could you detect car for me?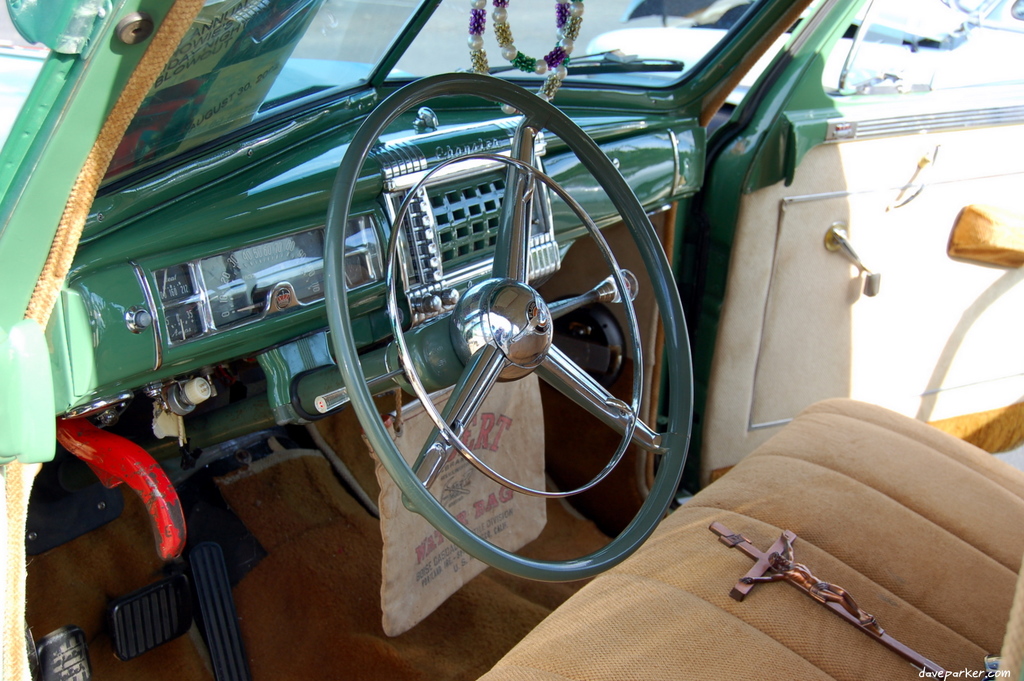
Detection result: (0,0,1023,680).
